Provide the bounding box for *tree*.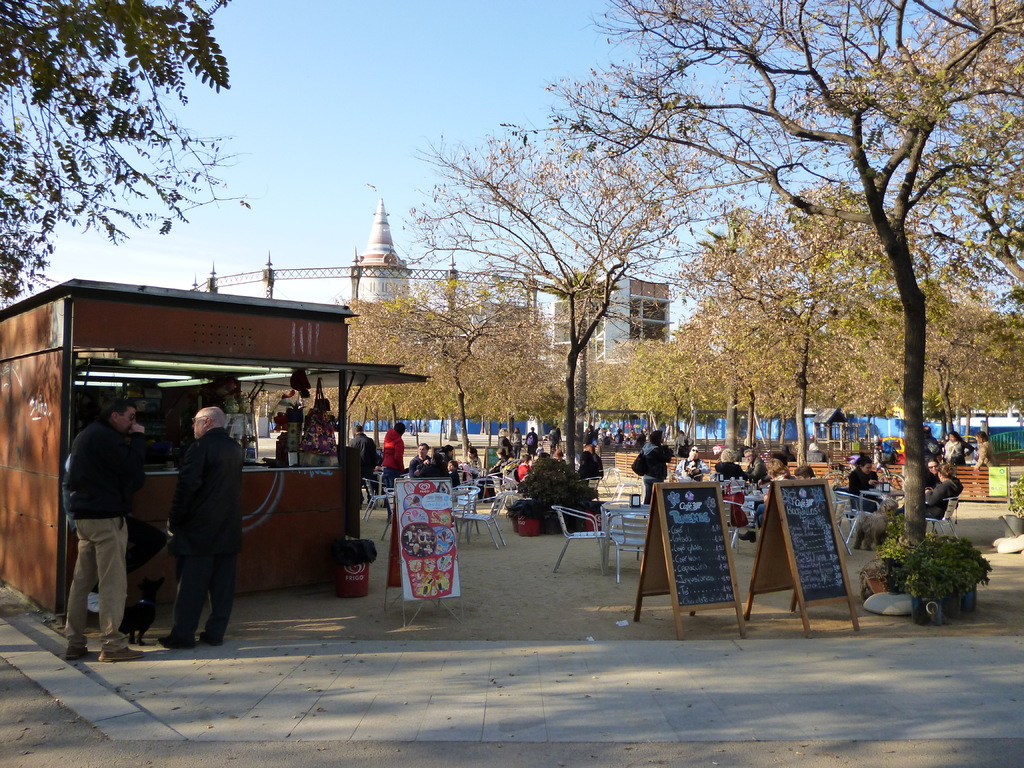
<bbox>7, 15, 286, 302</bbox>.
